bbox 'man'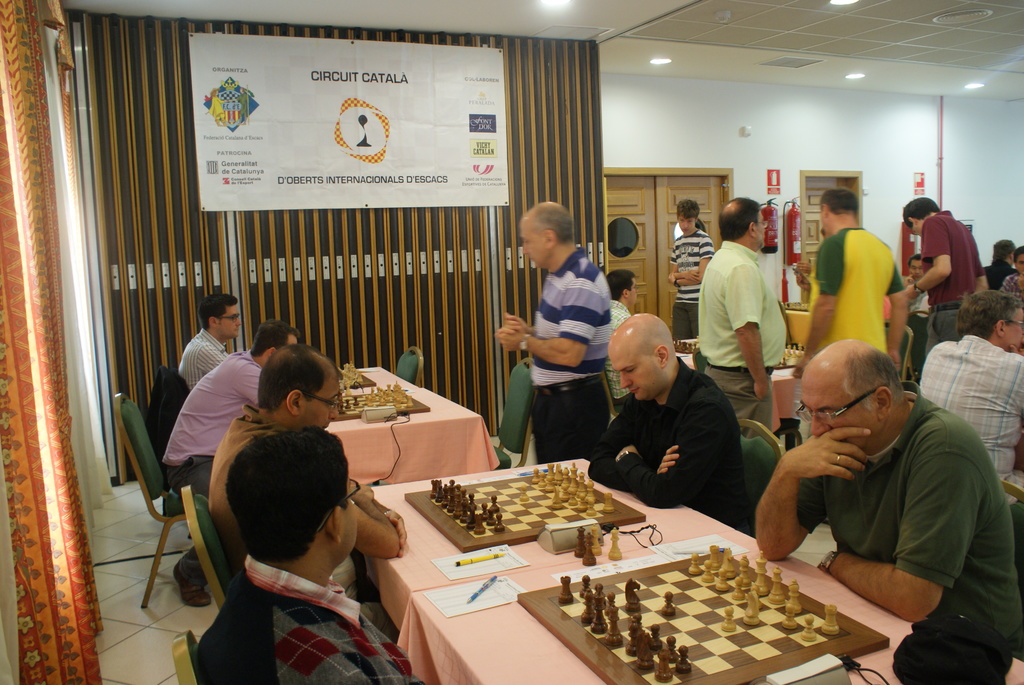
<region>497, 201, 612, 466</region>
